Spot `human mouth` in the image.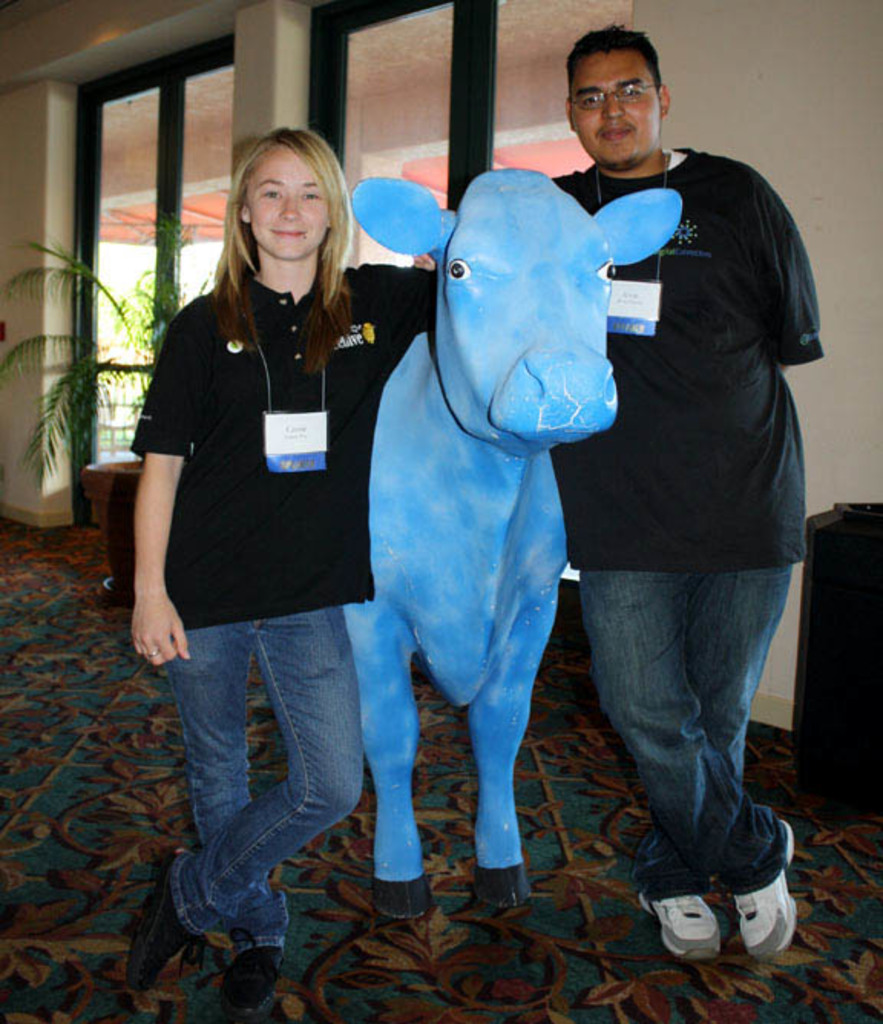
`human mouth` found at box=[265, 228, 308, 239].
